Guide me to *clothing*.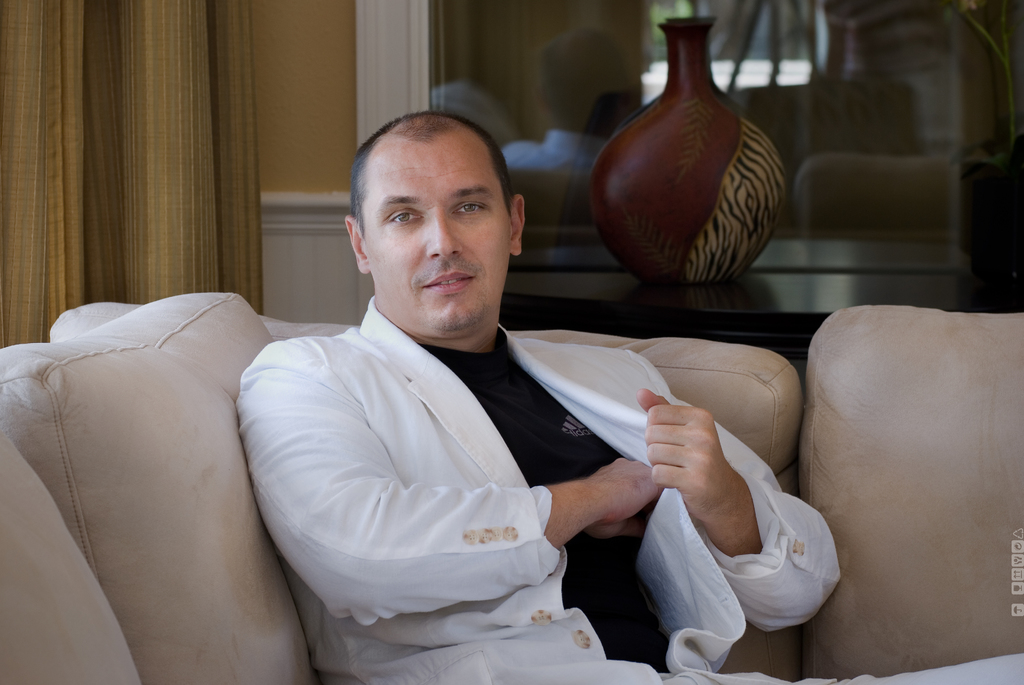
Guidance: Rect(192, 174, 778, 681).
